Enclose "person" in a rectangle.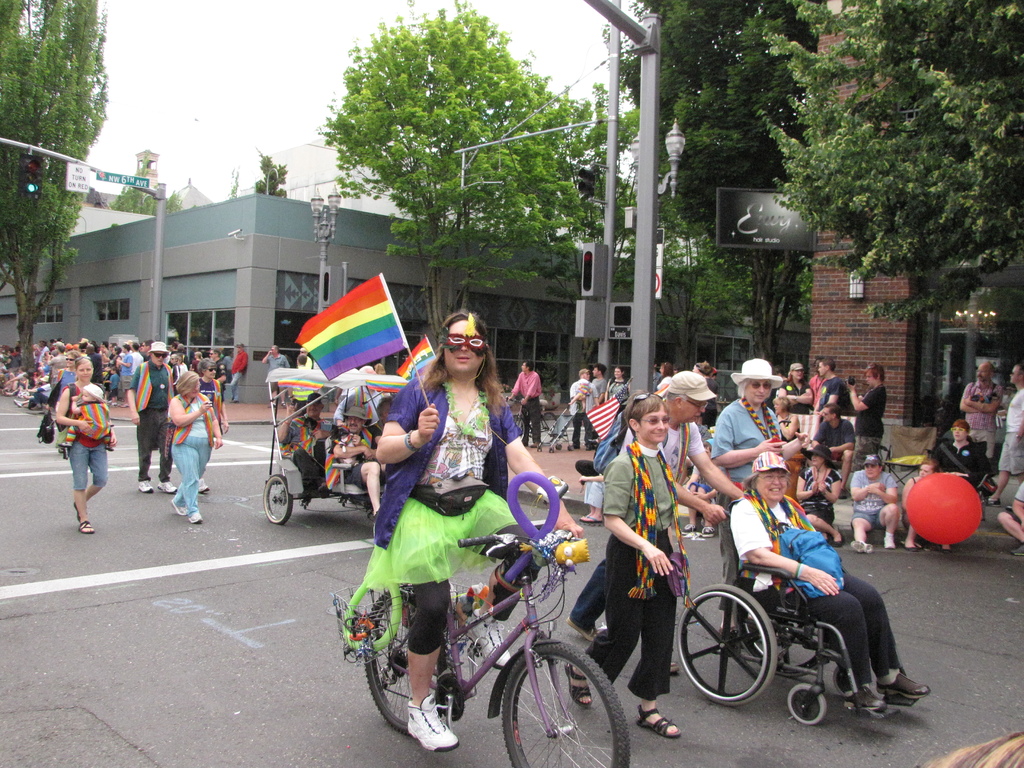
select_region(35, 342, 102, 538).
